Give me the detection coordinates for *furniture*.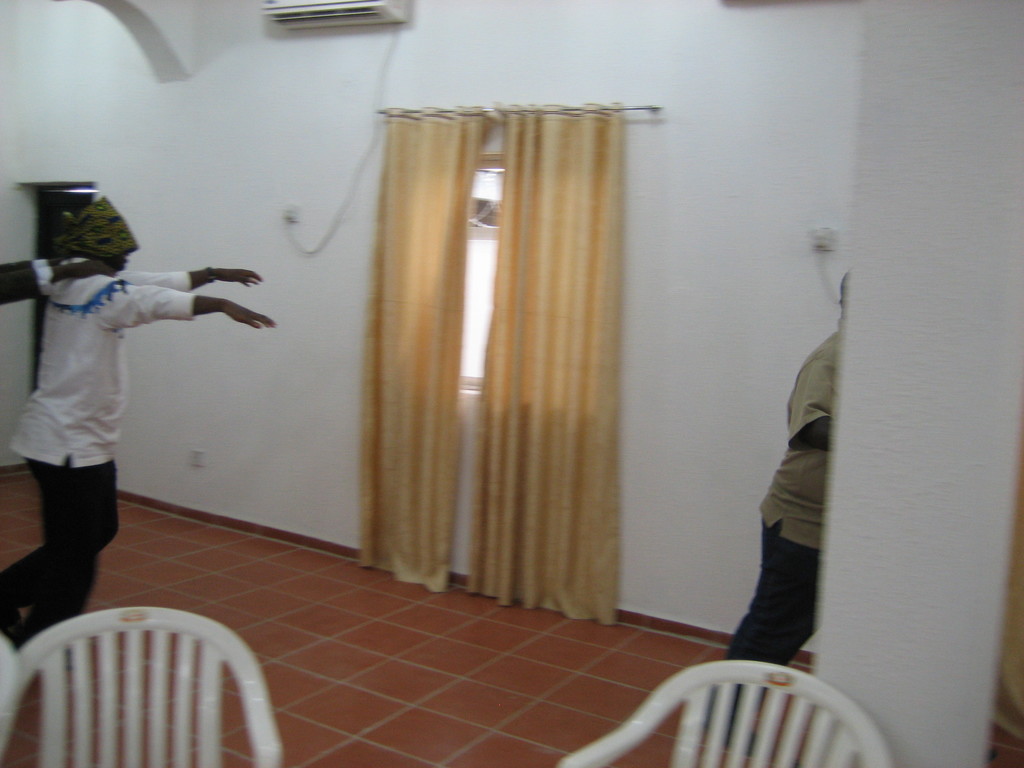
(0,633,23,732).
